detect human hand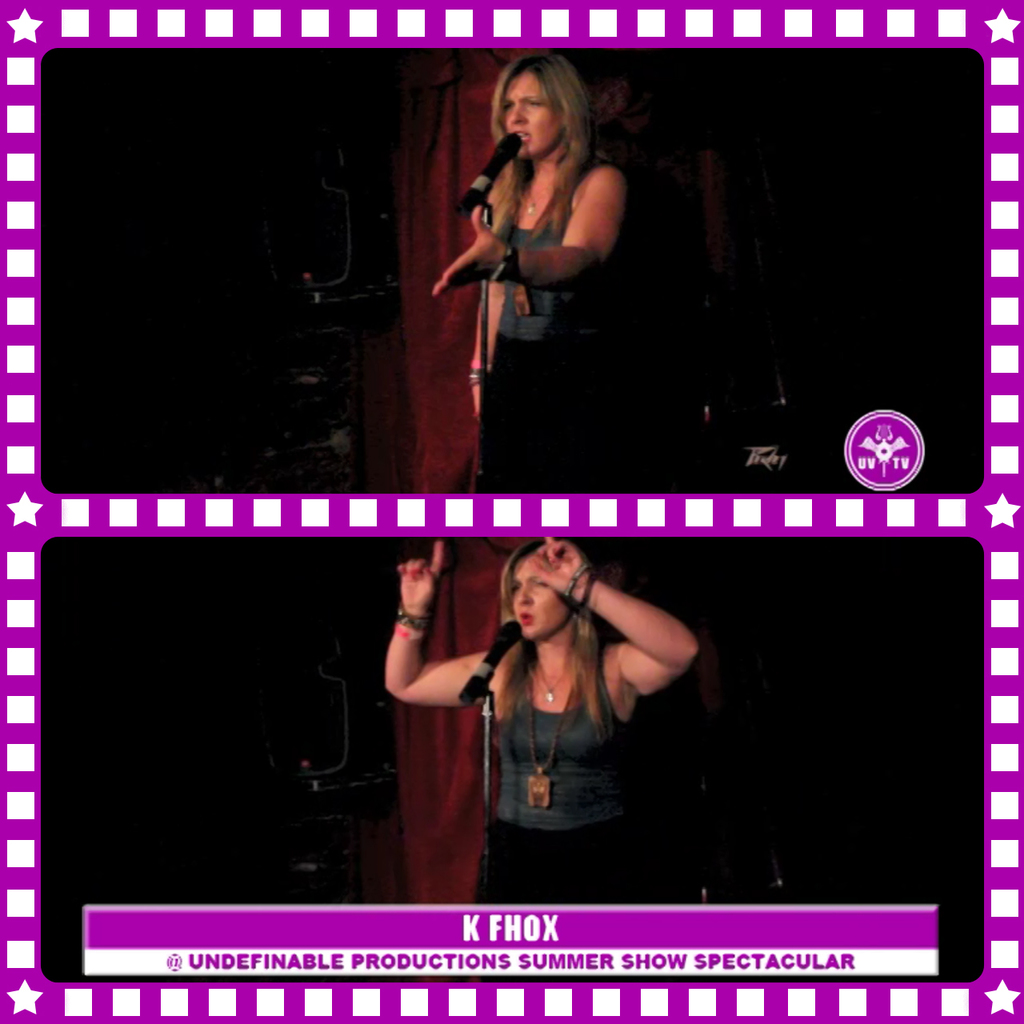
region(469, 367, 488, 418)
